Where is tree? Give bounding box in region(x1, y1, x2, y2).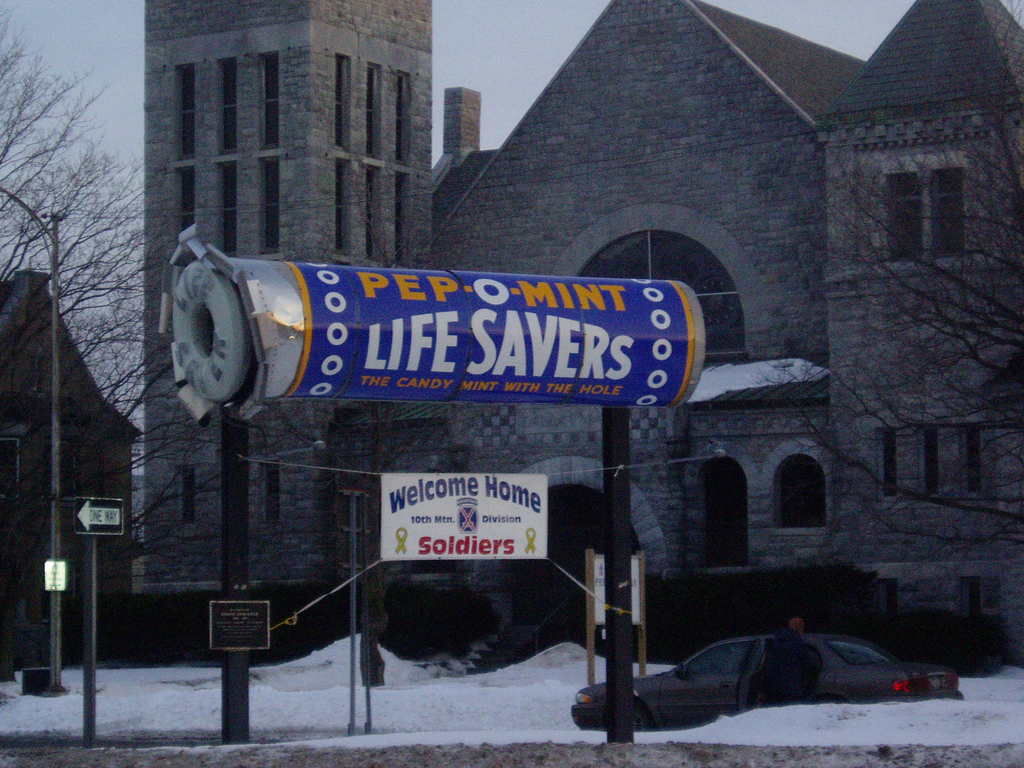
region(1, 9, 269, 683).
